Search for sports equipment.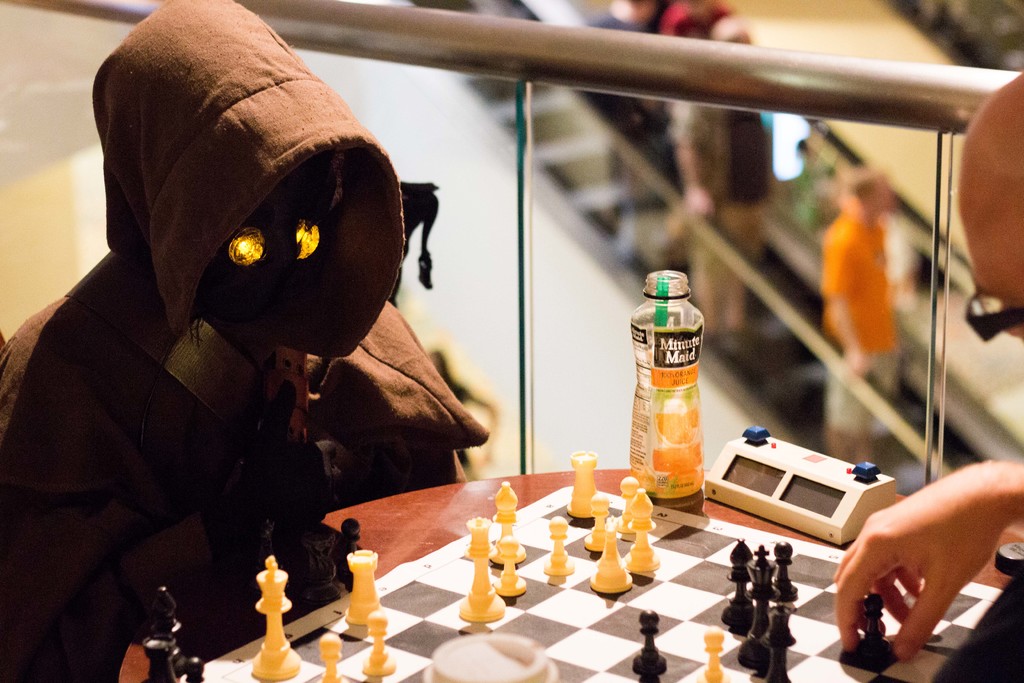
Found at bbox(540, 511, 577, 579).
